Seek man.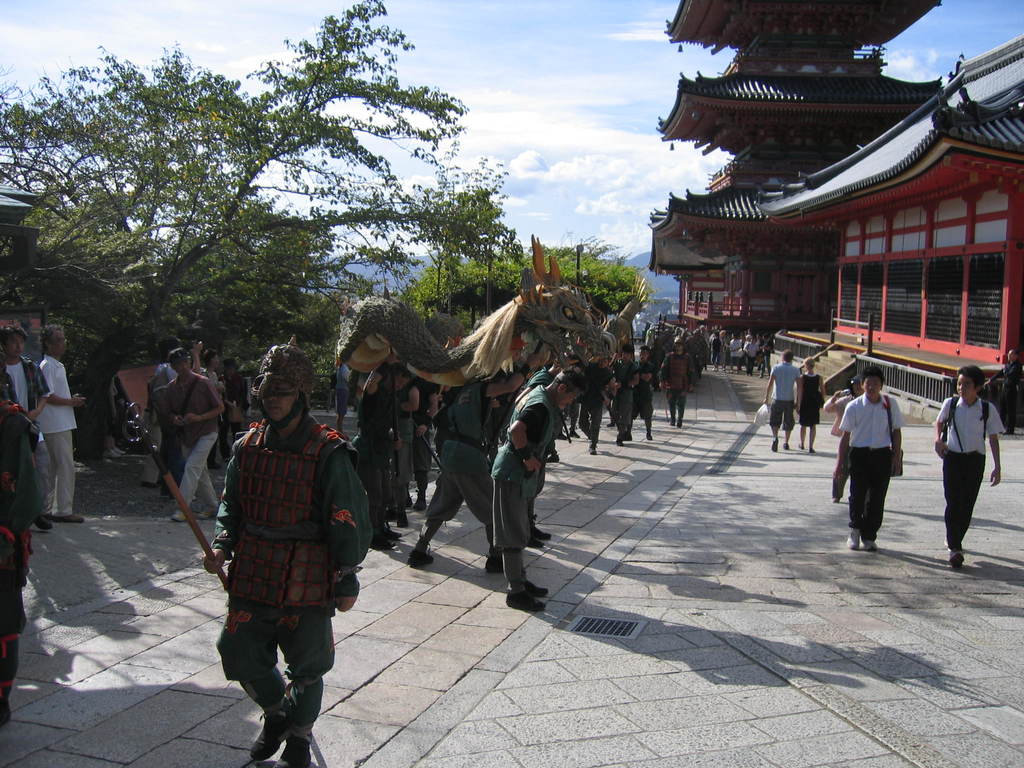
(933,365,1004,568).
